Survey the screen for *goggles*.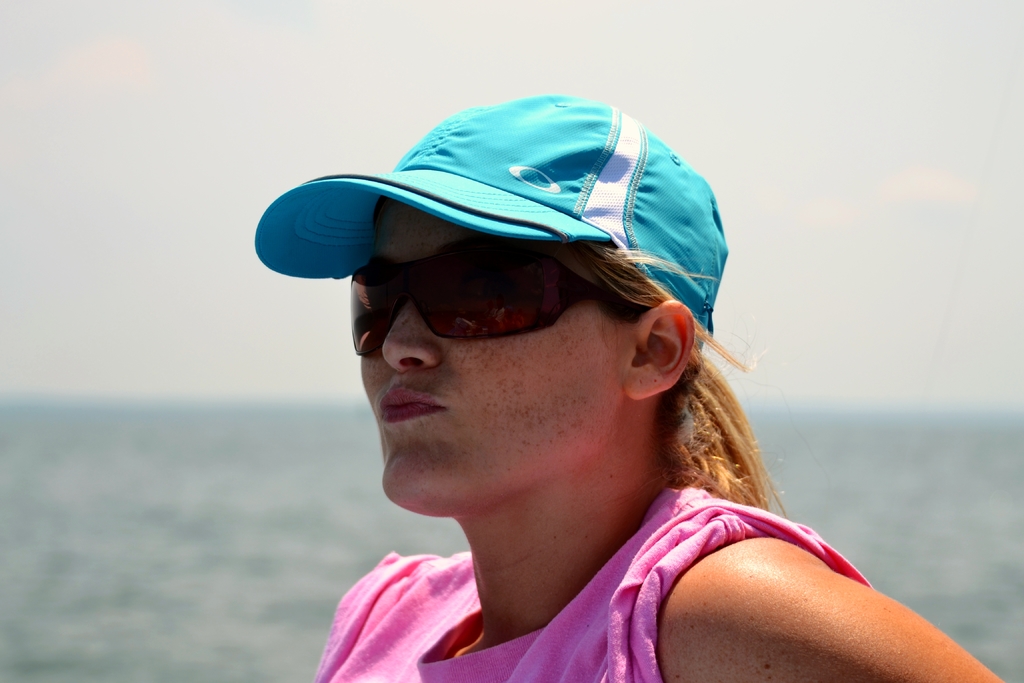
Survey found: crop(349, 249, 643, 365).
